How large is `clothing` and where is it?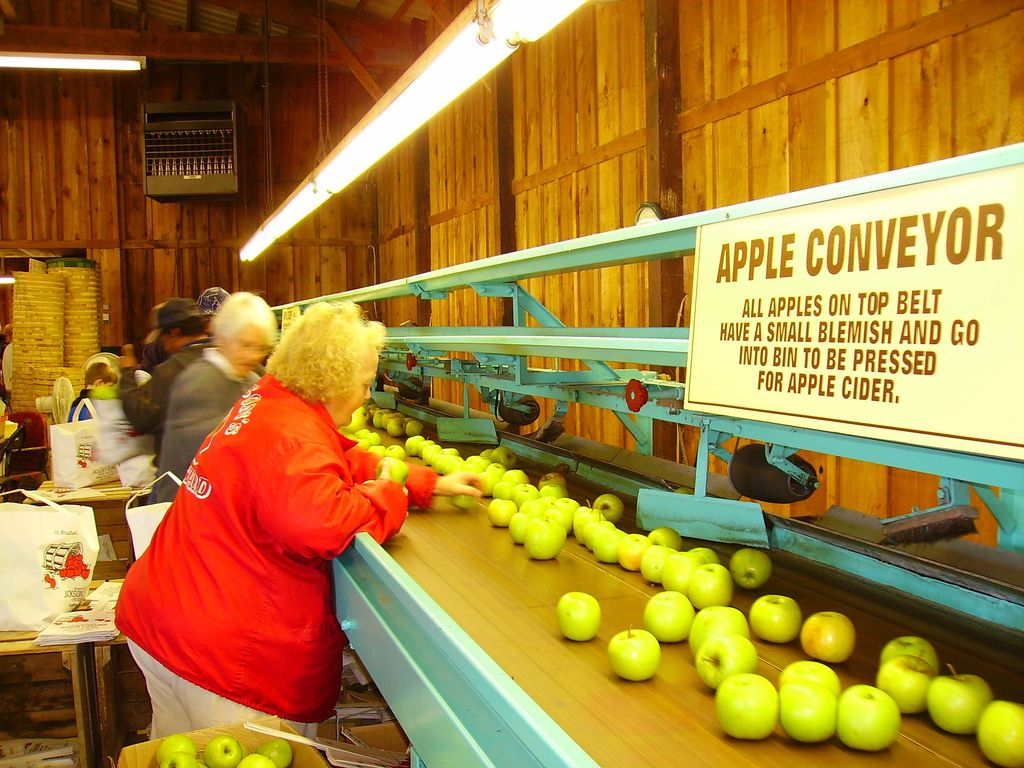
Bounding box: locate(146, 356, 262, 497).
